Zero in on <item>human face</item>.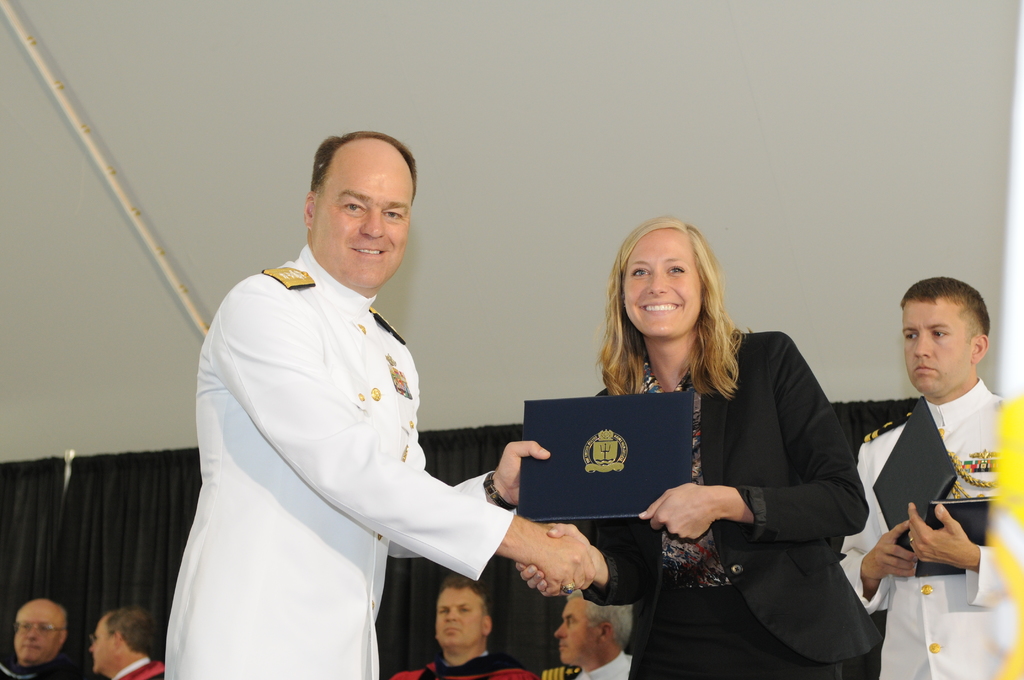
Zeroed in: 434:588:480:645.
